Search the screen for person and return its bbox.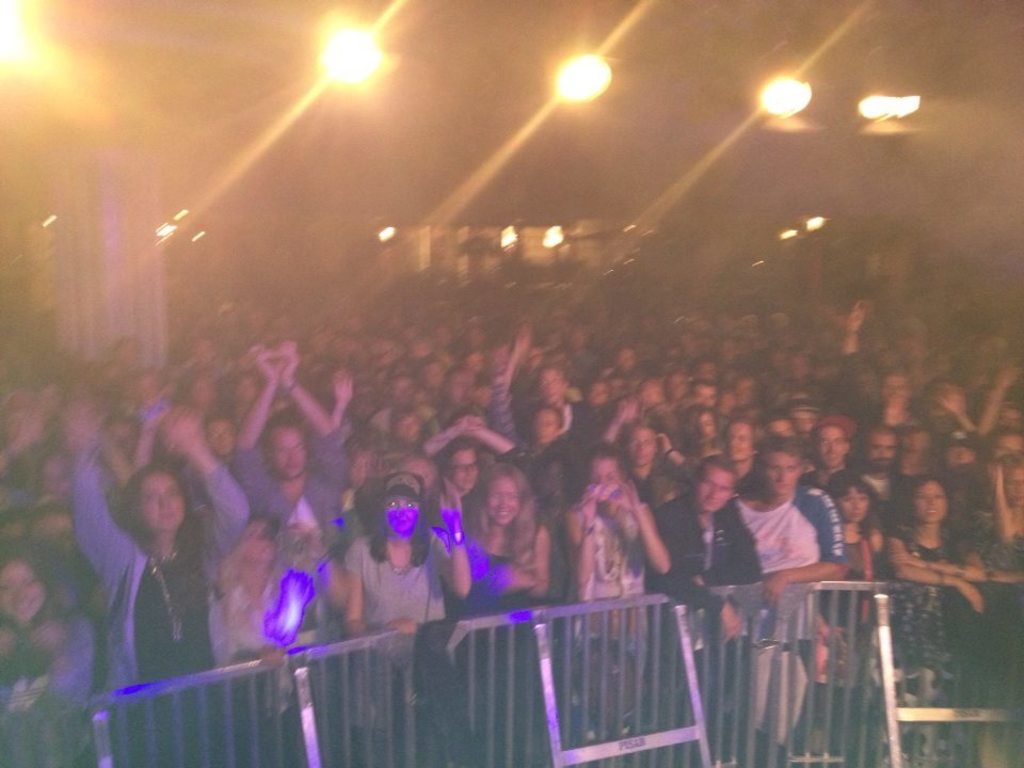
Found: 65,437,201,714.
